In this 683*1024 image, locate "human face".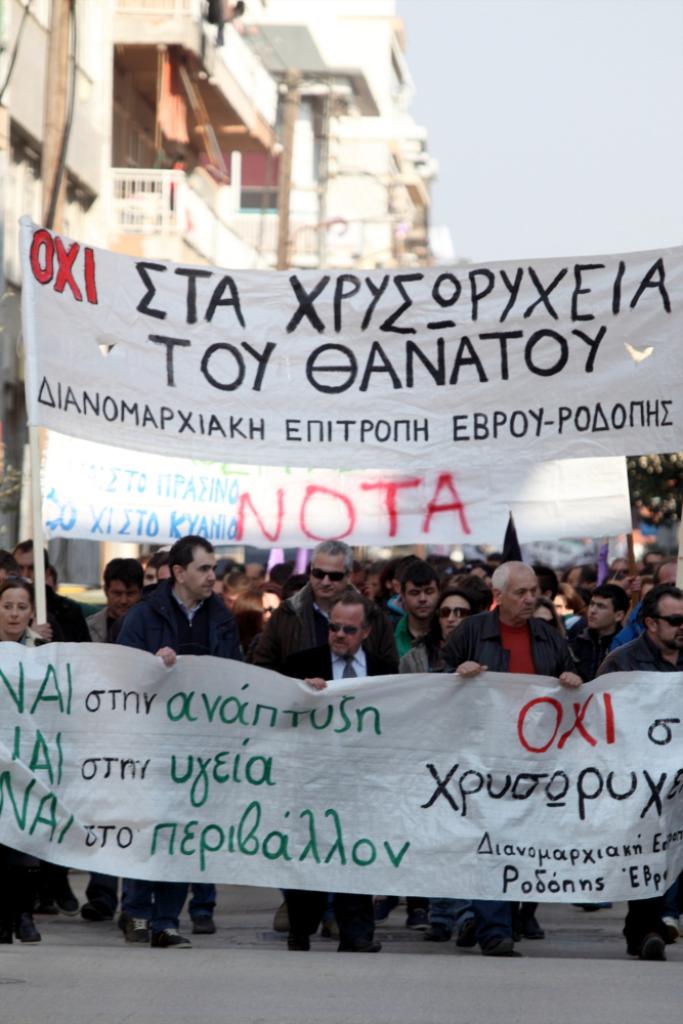
Bounding box: 0, 583, 36, 639.
